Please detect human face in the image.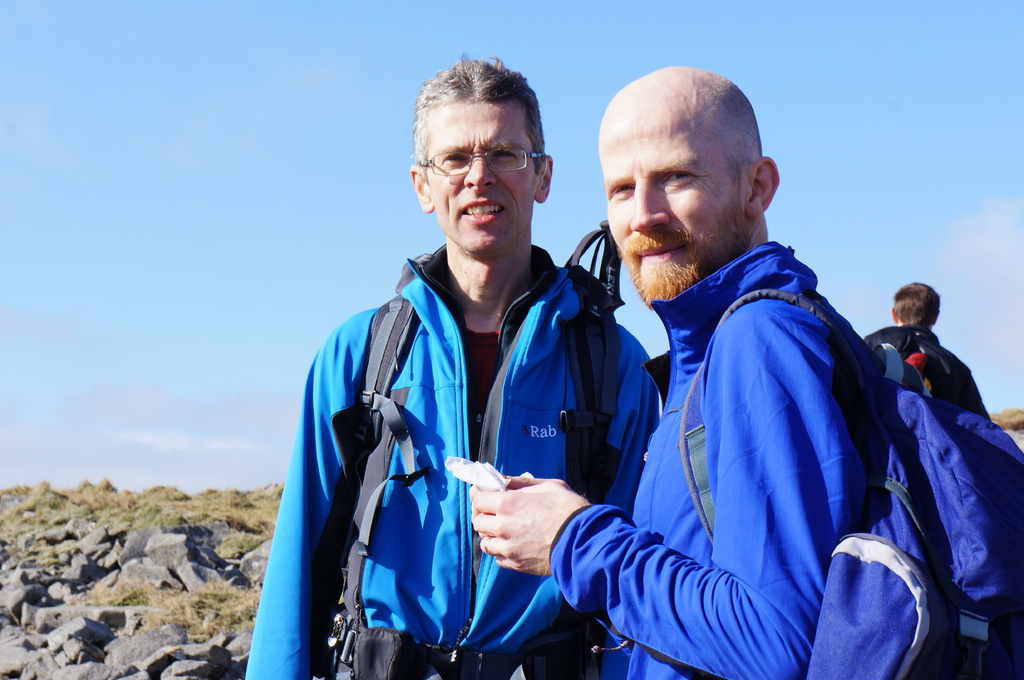
bbox=[429, 101, 536, 252].
